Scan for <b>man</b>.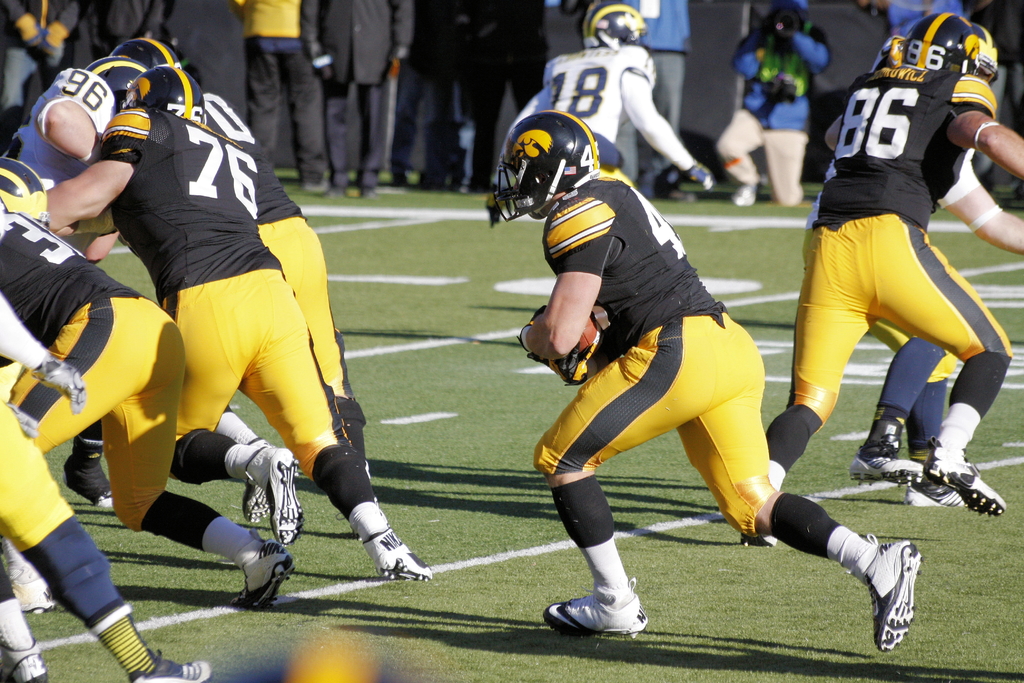
Scan result: Rect(780, 0, 1016, 550).
